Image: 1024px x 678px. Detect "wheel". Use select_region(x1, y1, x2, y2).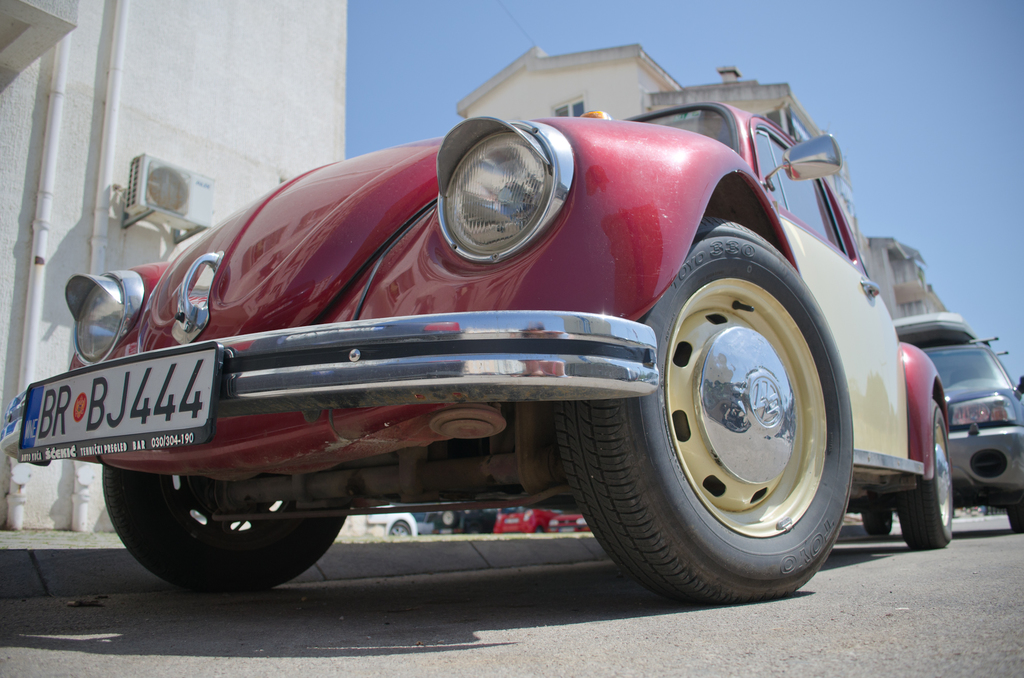
select_region(861, 505, 893, 538).
